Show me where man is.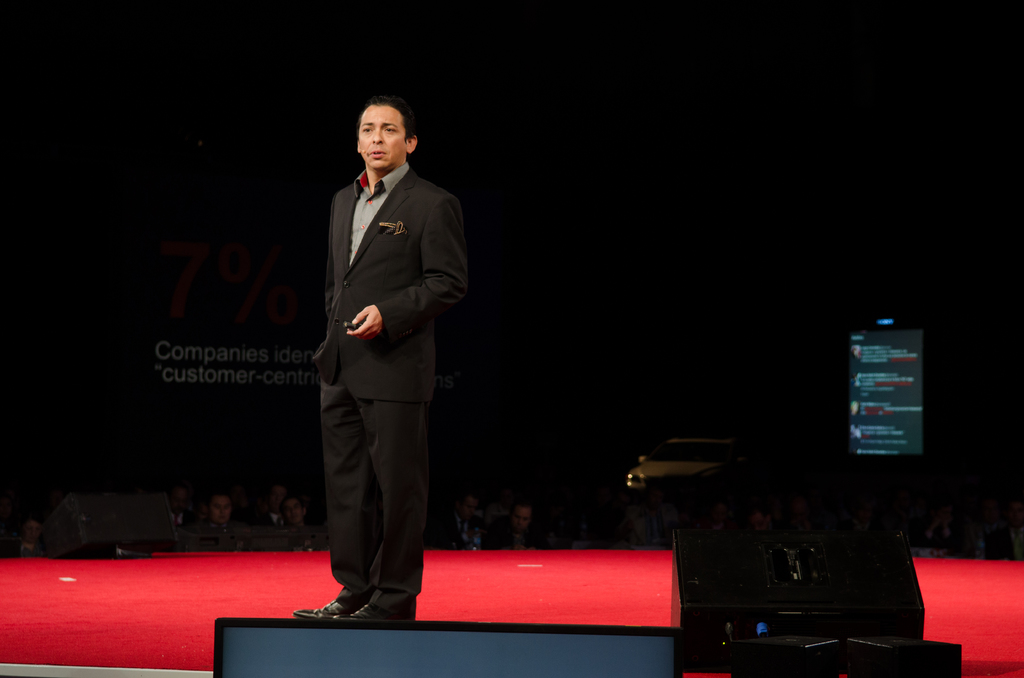
man is at (260, 483, 299, 524).
